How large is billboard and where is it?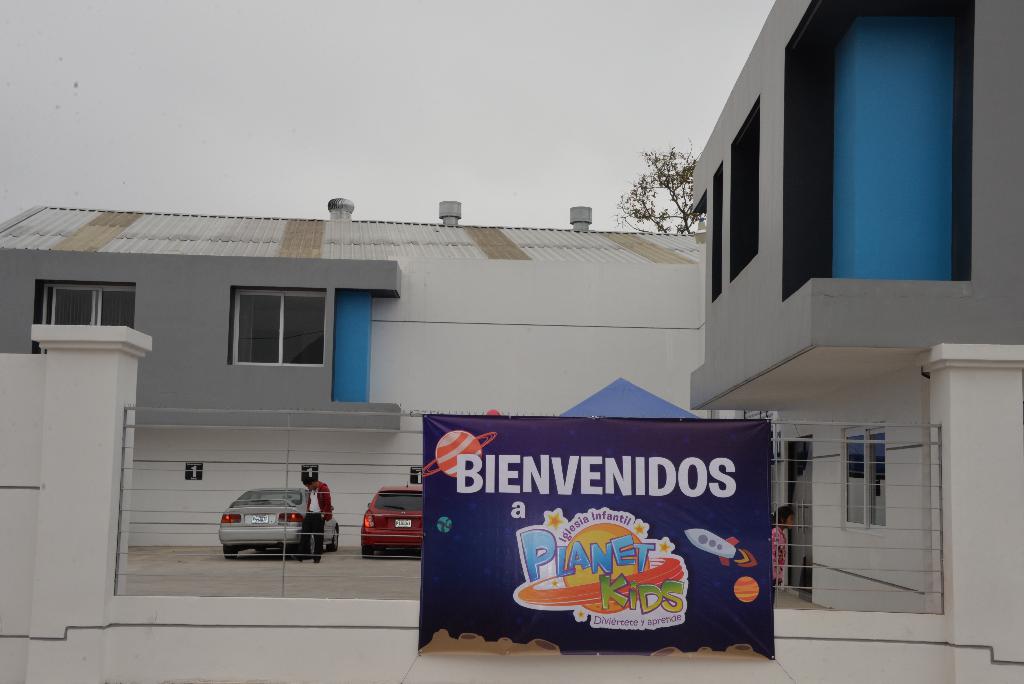
Bounding box: <region>419, 410, 777, 658</region>.
